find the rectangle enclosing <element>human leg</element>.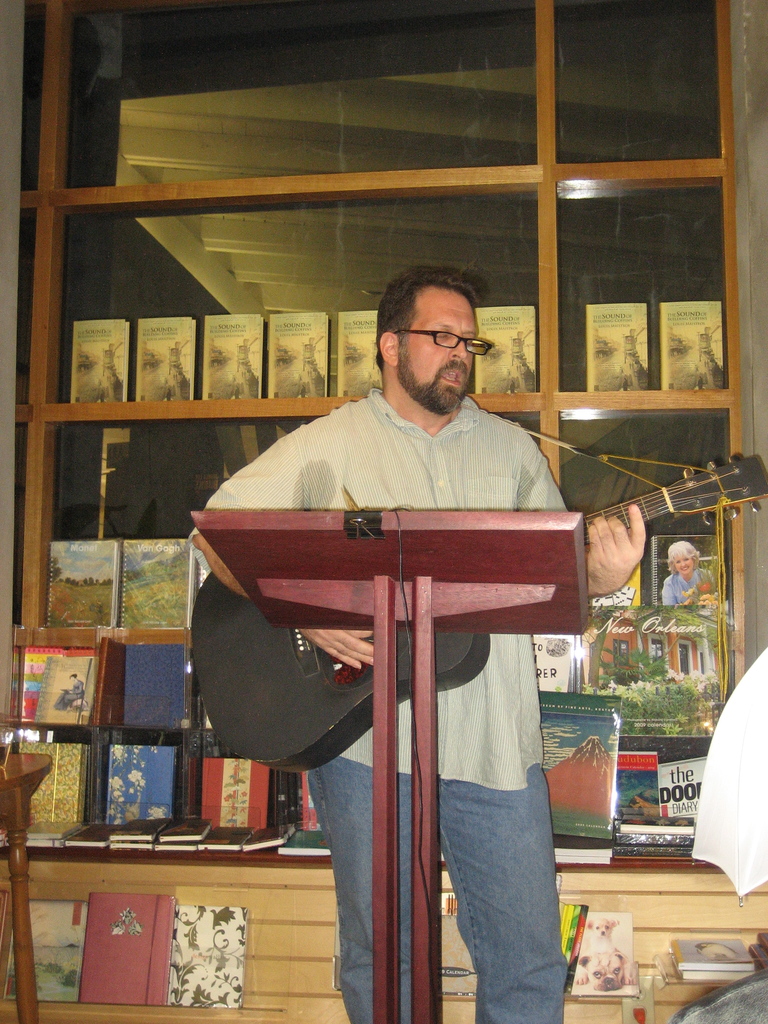
(left=429, top=717, right=570, bottom=1023).
